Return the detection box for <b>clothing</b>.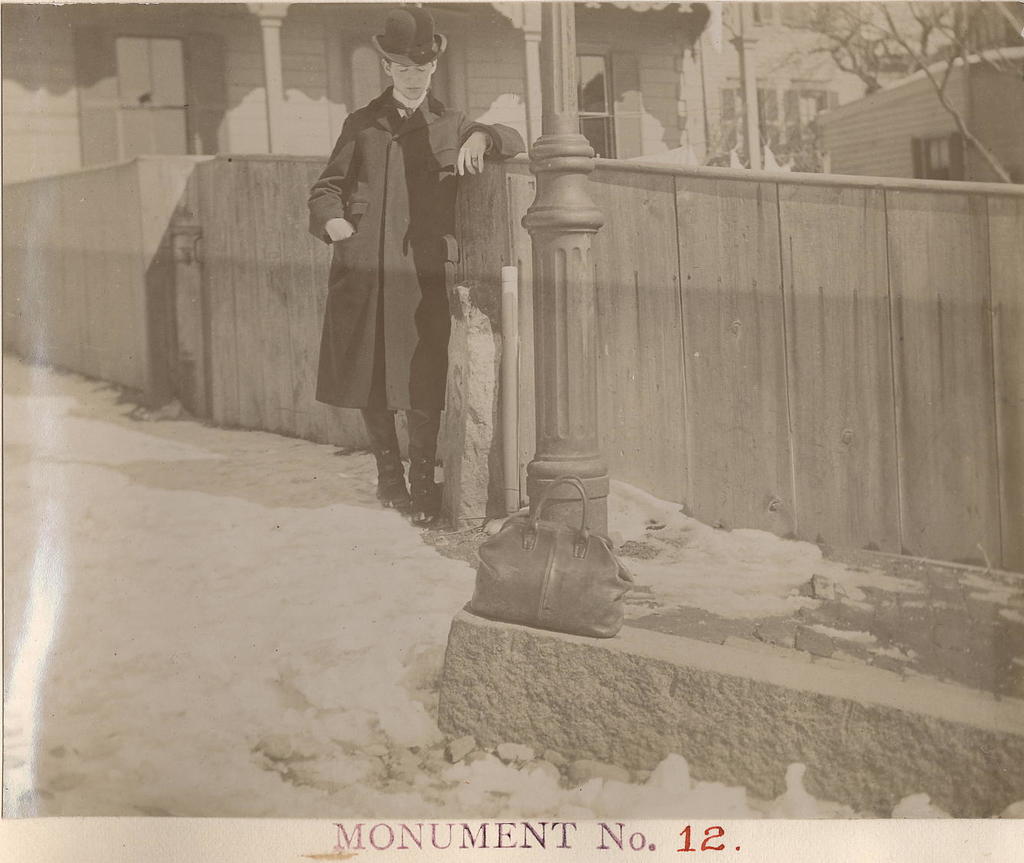
311/96/505/495.
